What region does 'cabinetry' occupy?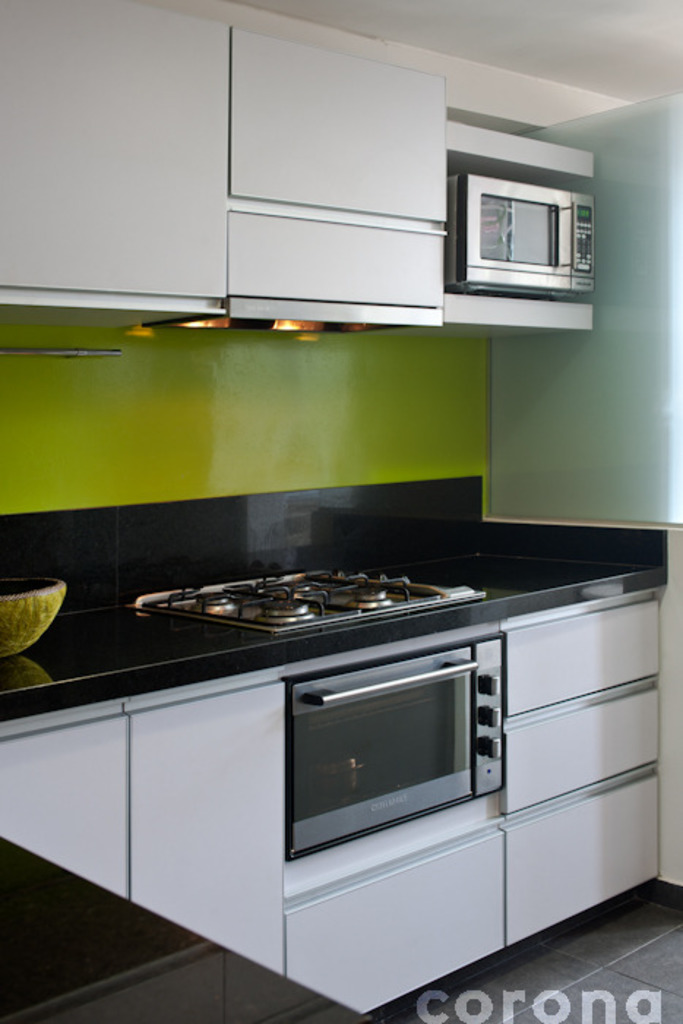
rect(227, 212, 440, 312).
